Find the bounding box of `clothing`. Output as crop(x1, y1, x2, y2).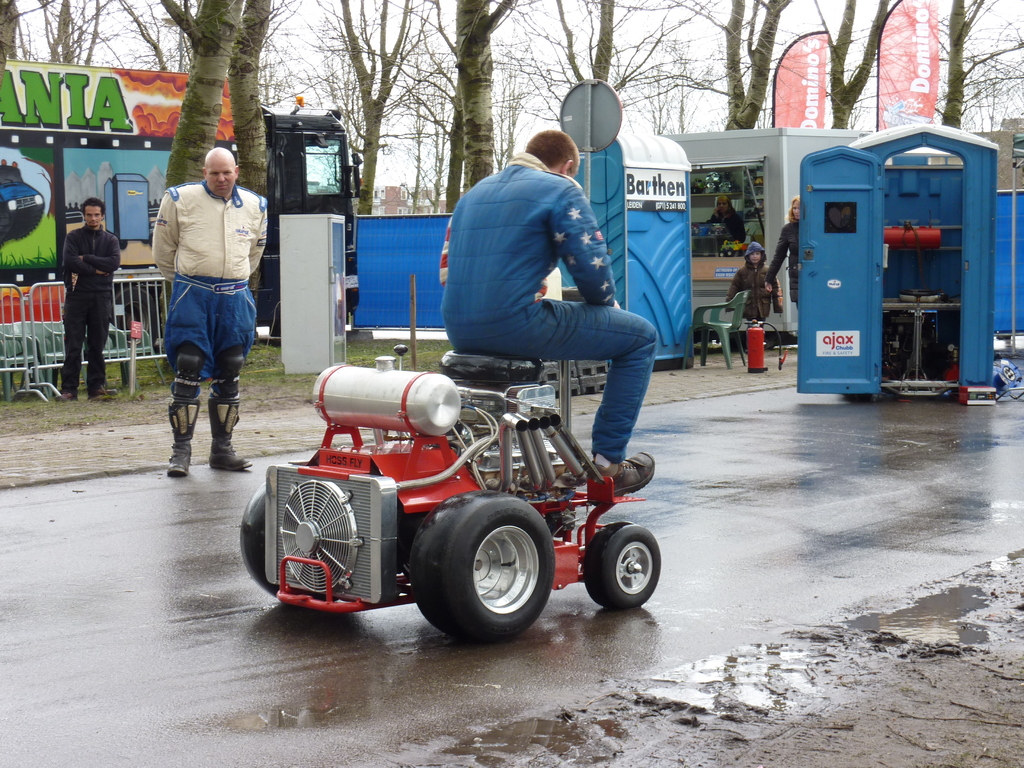
crop(725, 265, 783, 332).
